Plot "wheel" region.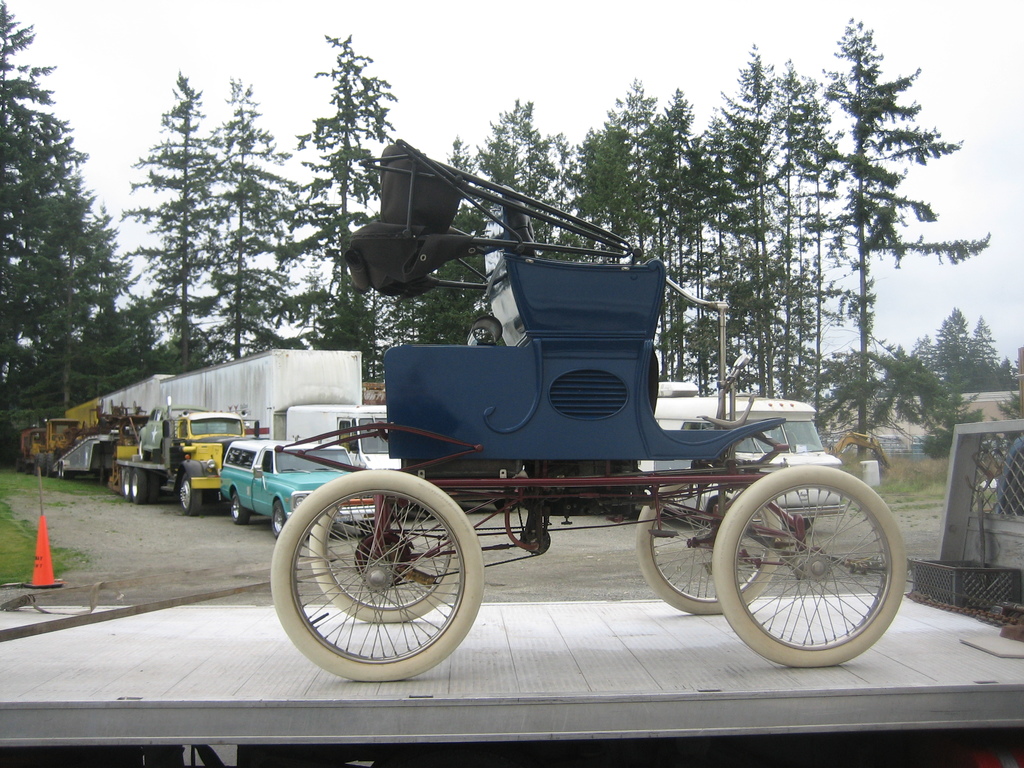
Plotted at pyautogui.locateOnScreen(150, 474, 162, 506).
